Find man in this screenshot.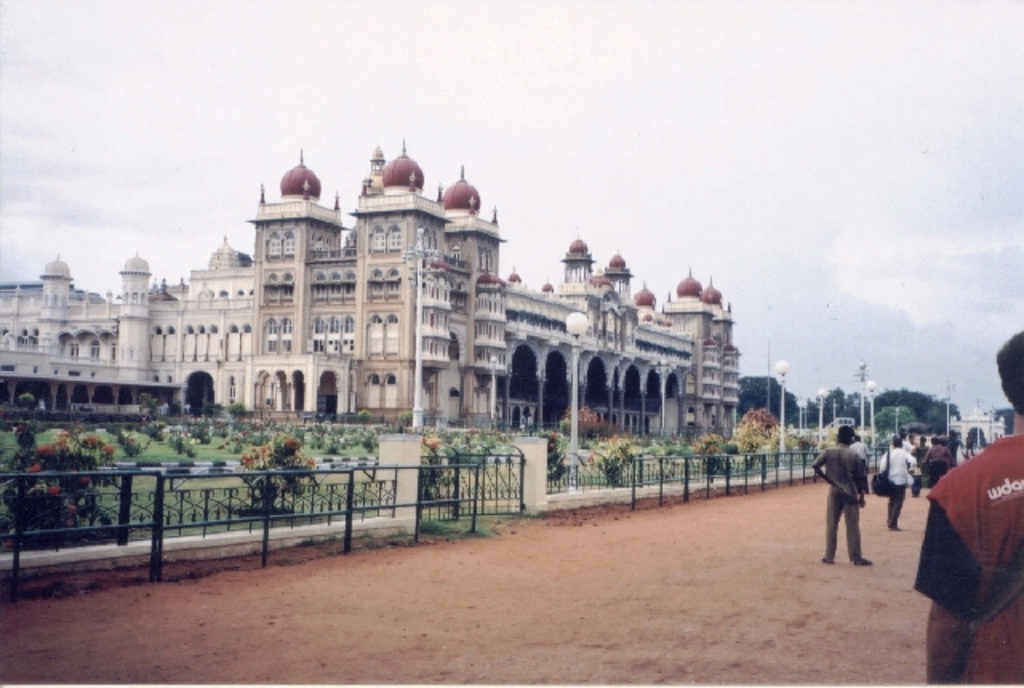
The bounding box for man is rect(790, 424, 880, 563).
